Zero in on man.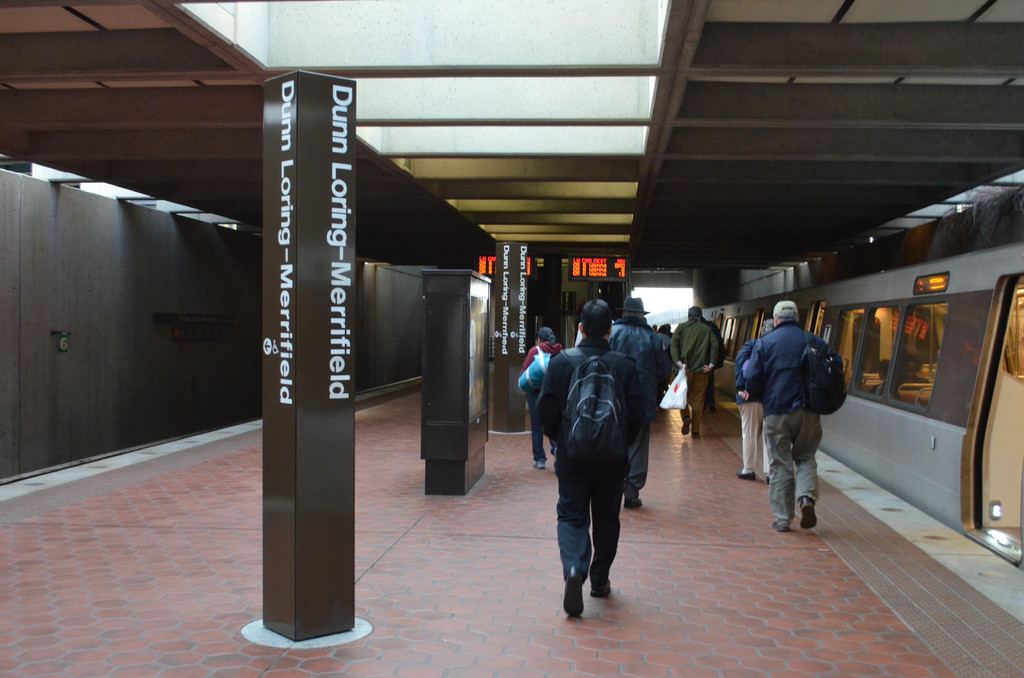
Zeroed in: detection(605, 295, 661, 512).
